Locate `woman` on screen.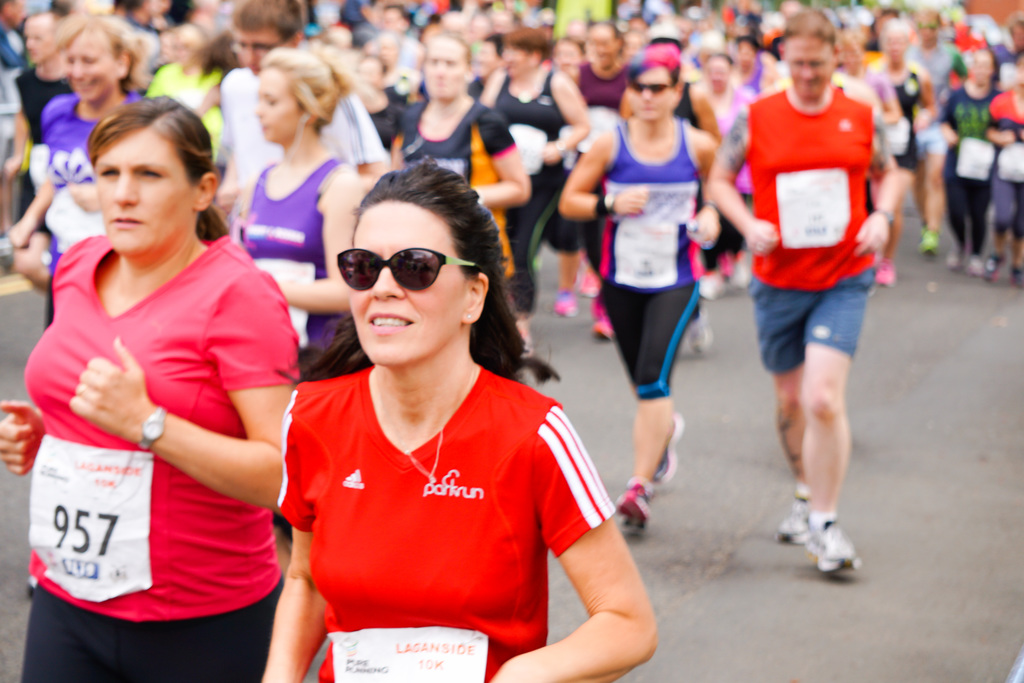
On screen at x1=7, y1=19, x2=154, y2=331.
